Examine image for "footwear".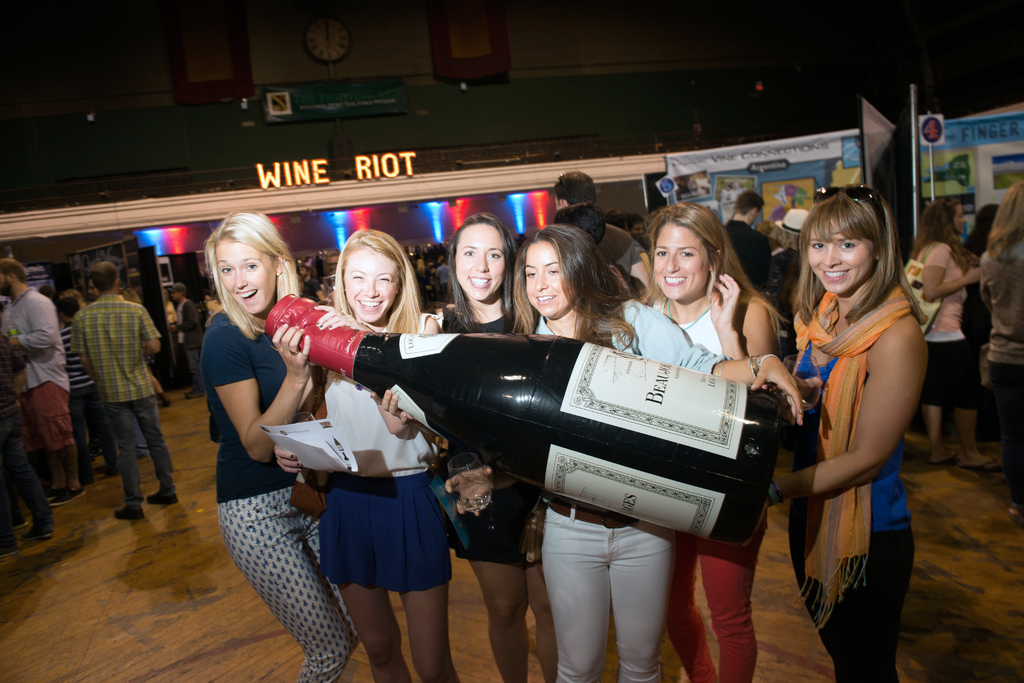
Examination result: <box>959,455,1001,470</box>.
